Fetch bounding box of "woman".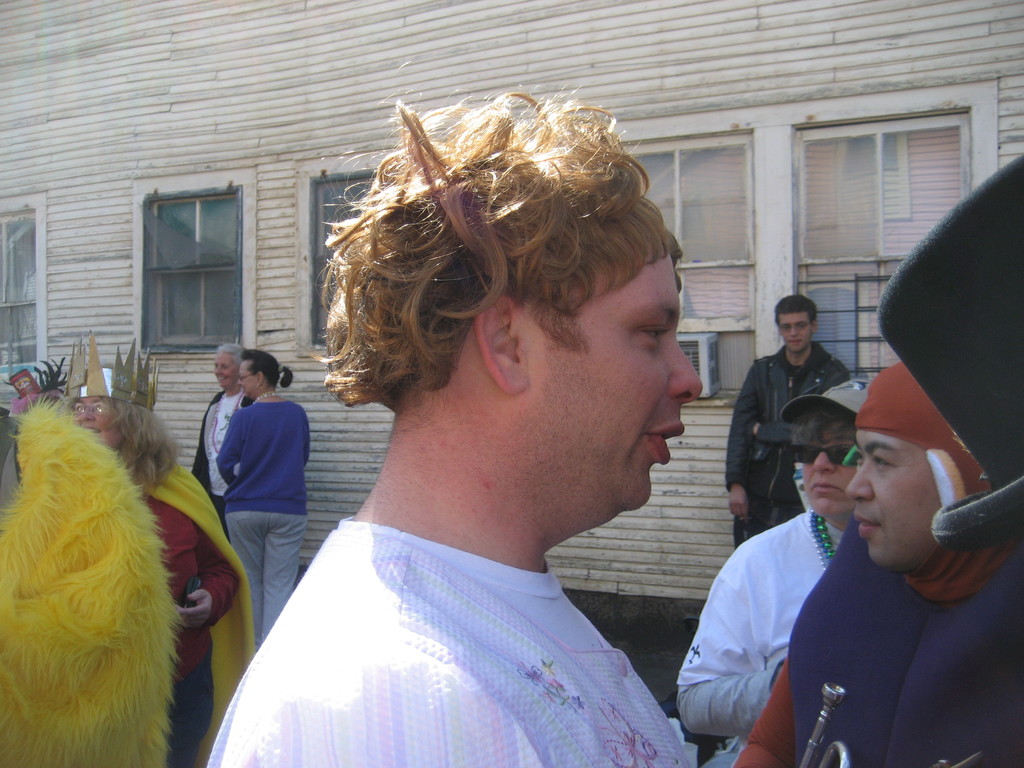
Bbox: (left=181, top=344, right=307, bottom=640).
